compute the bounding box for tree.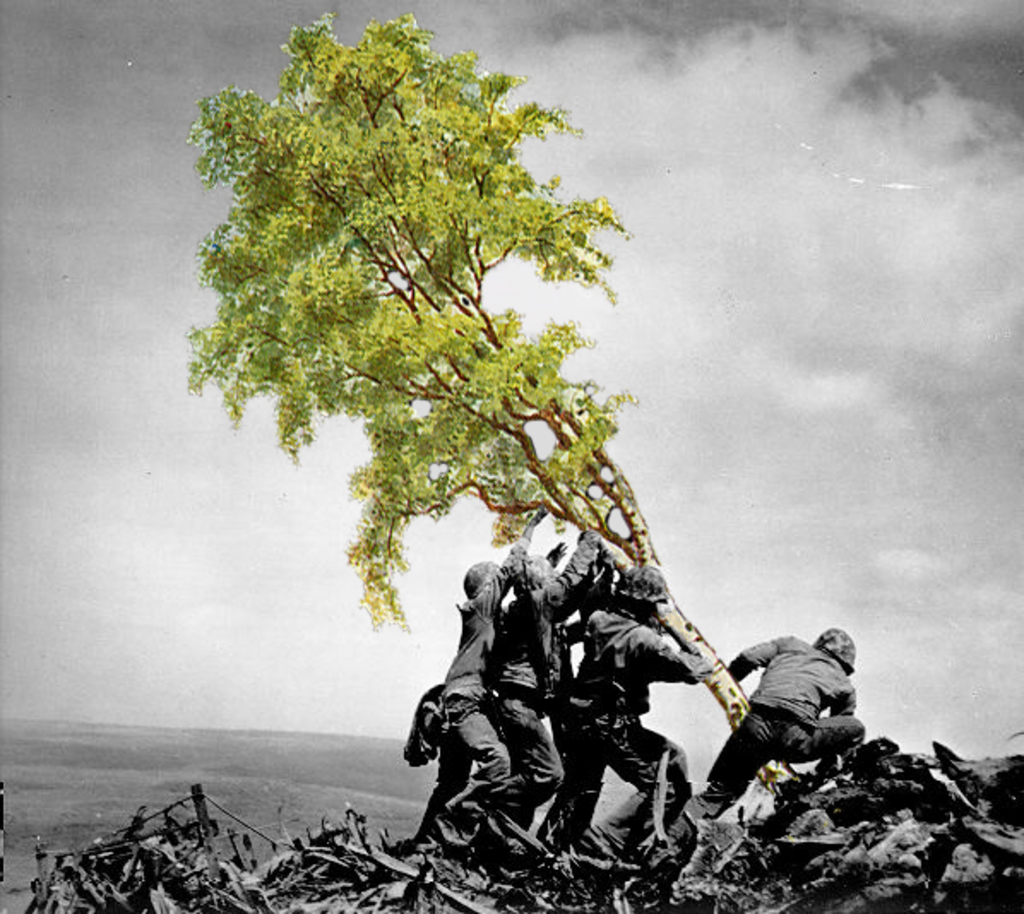
[left=140, top=0, right=781, bottom=798].
